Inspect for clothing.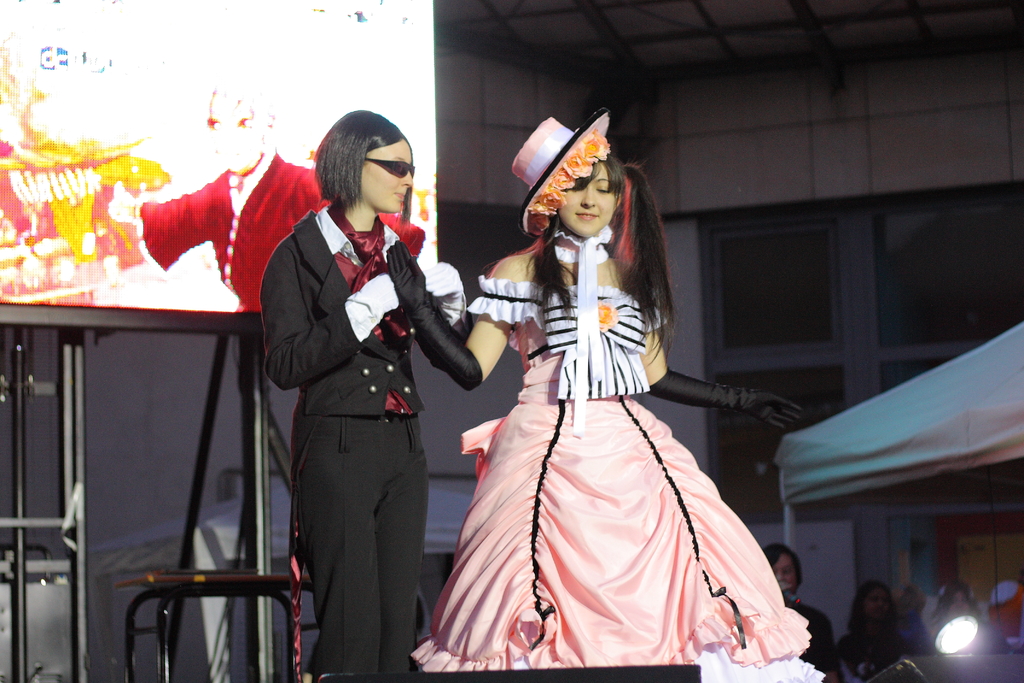
Inspection: 128/147/459/313.
